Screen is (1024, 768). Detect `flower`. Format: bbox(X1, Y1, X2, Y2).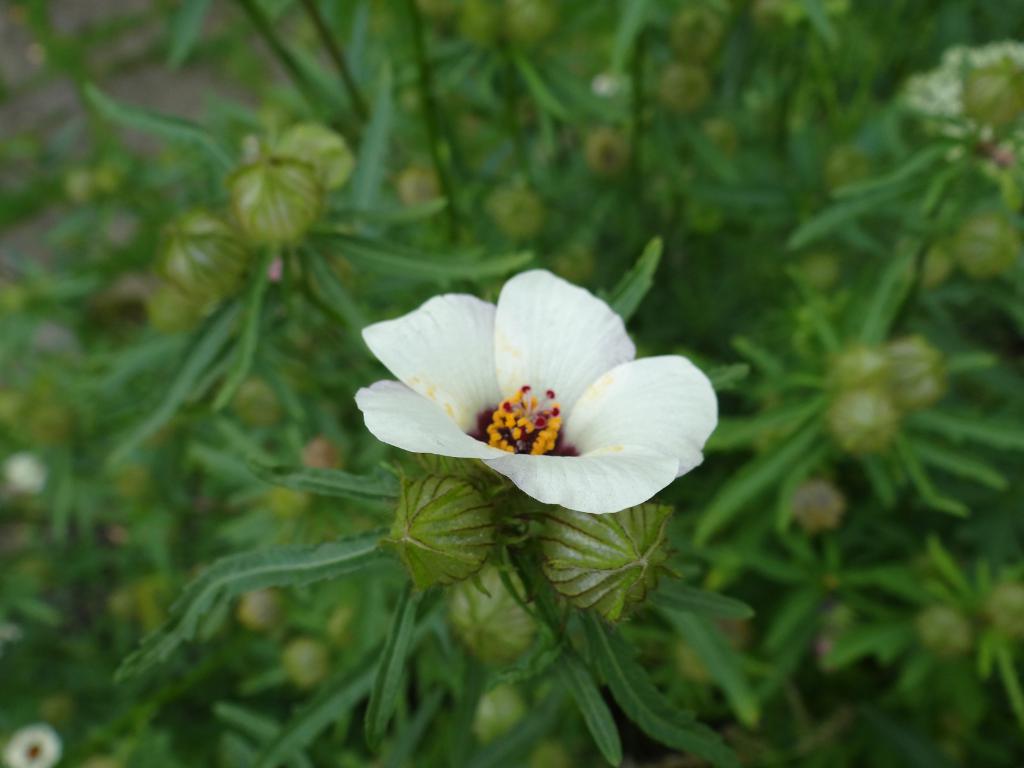
bbox(1, 445, 49, 500).
